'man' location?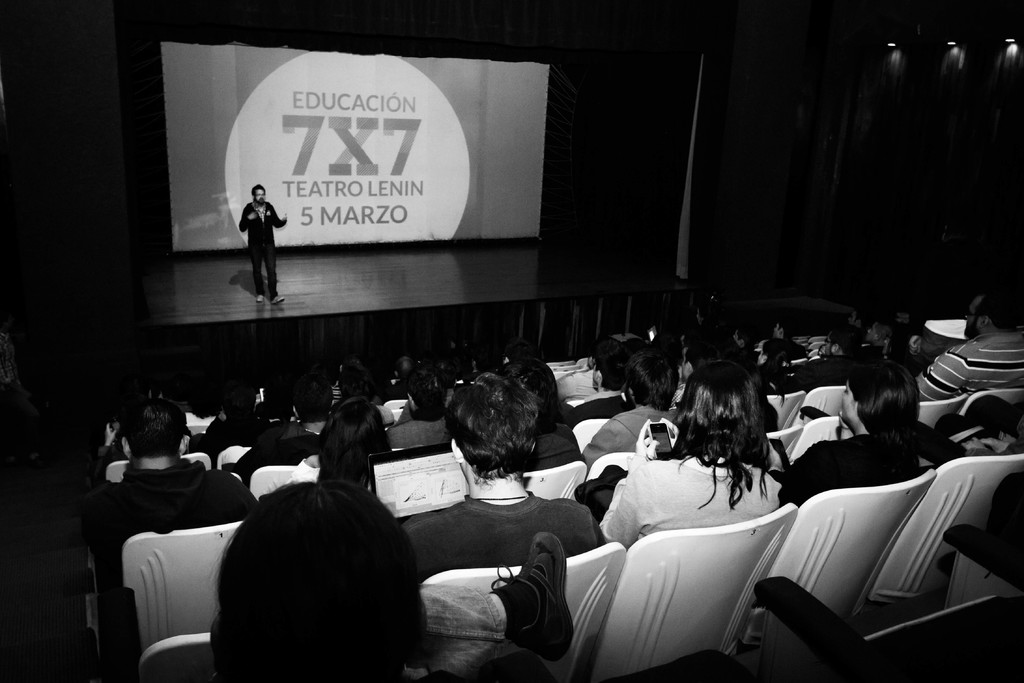
(732, 318, 763, 369)
